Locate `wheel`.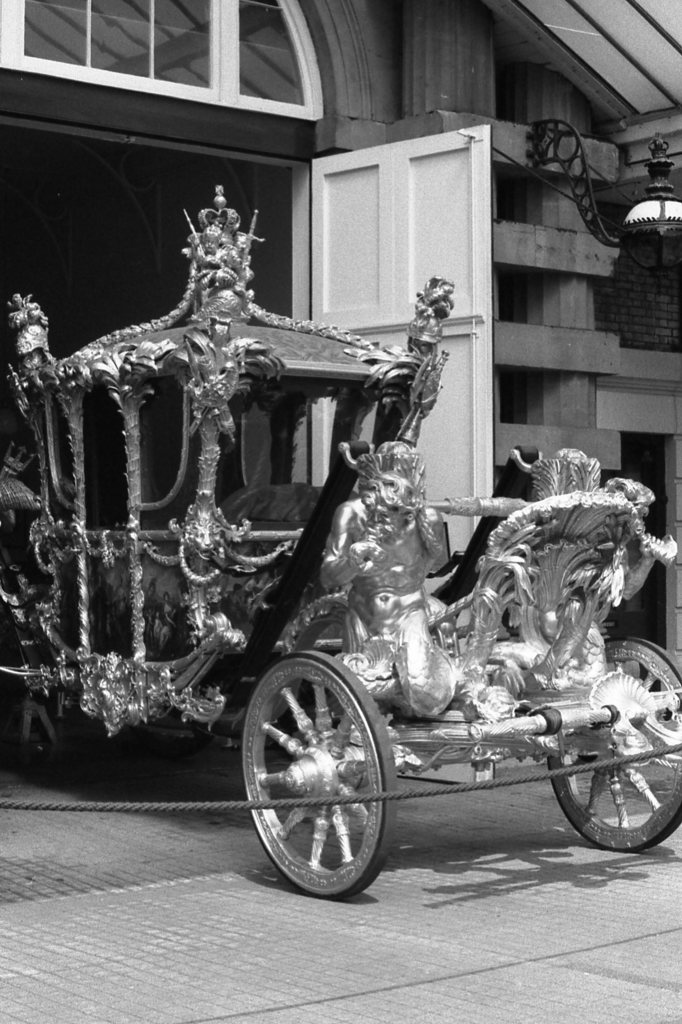
Bounding box: box(247, 654, 401, 897).
